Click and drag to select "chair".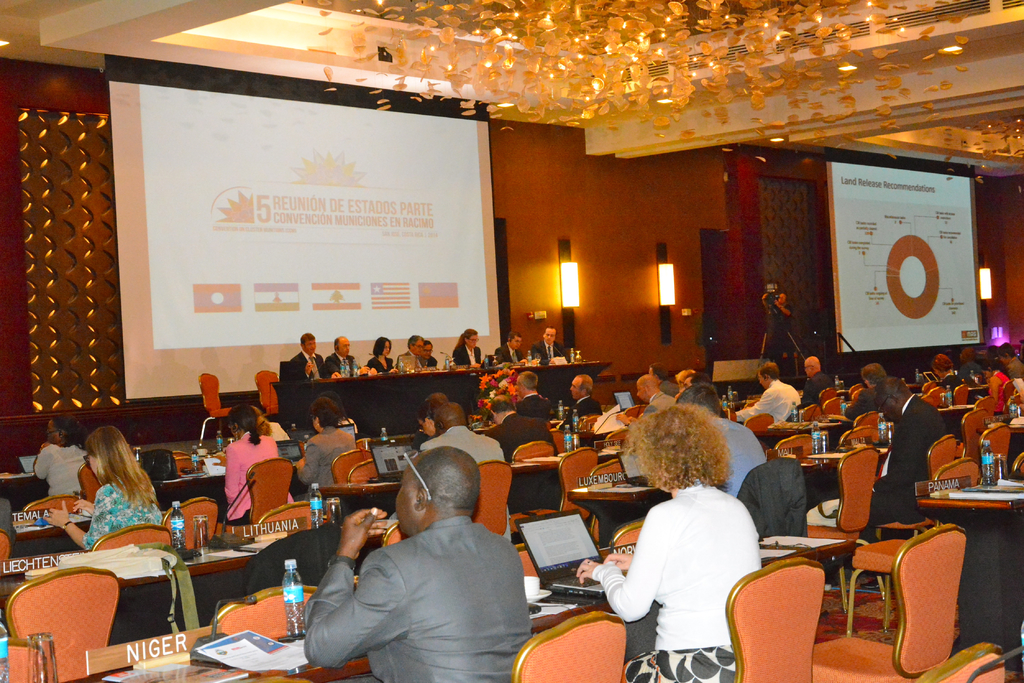
Selection: x1=1010, y1=453, x2=1023, y2=475.
